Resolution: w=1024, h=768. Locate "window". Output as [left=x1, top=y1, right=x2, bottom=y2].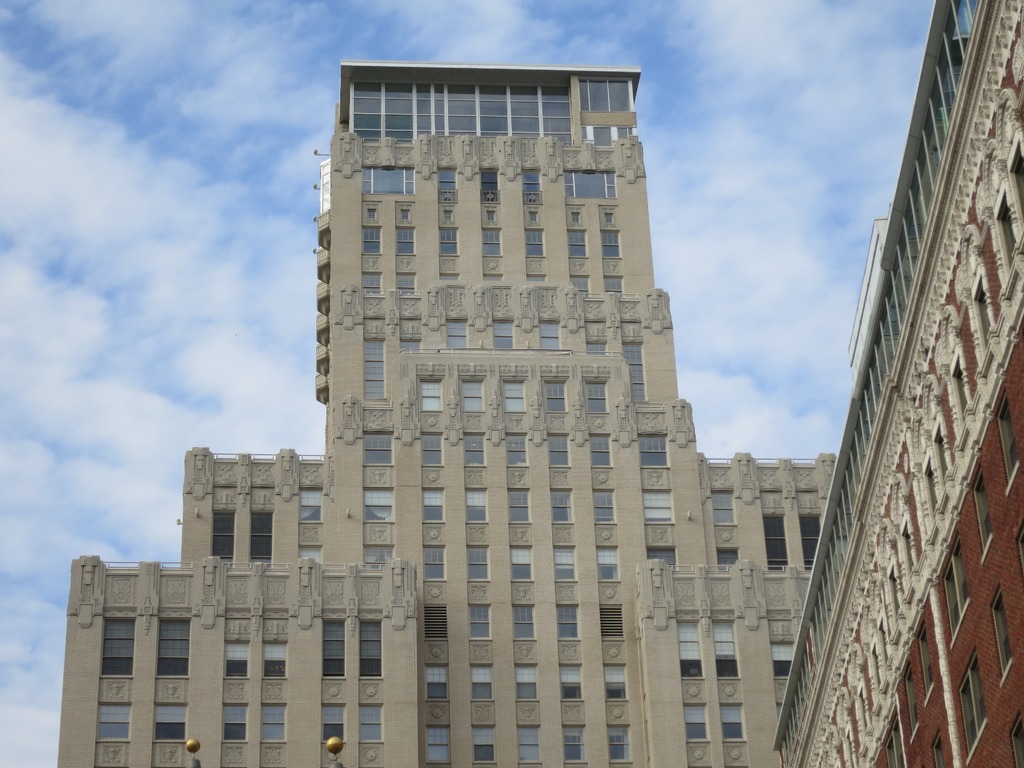
[left=248, top=511, right=269, bottom=570].
